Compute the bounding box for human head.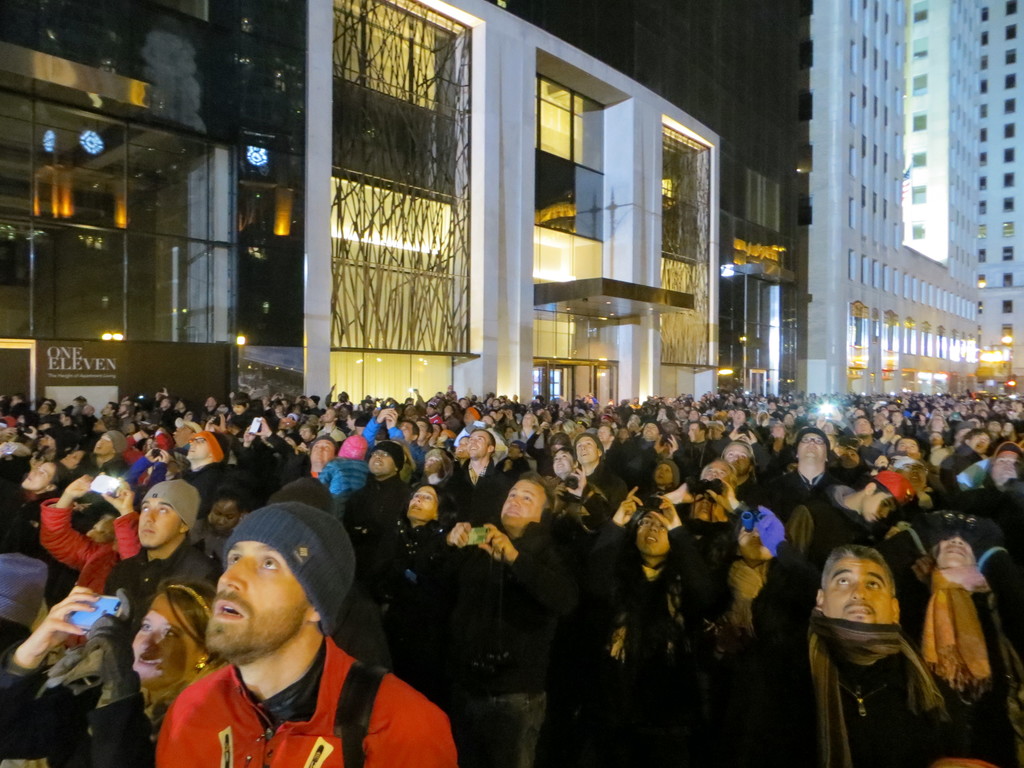
bbox(138, 479, 205, 548).
